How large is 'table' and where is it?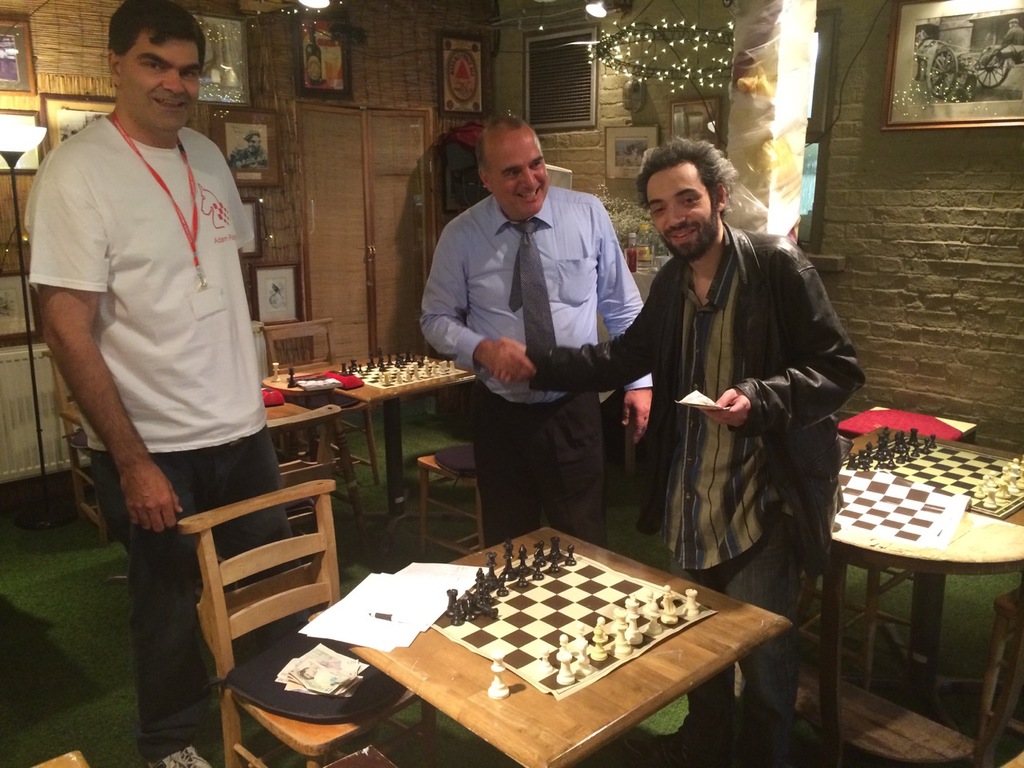
Bounding box: [x1=311, y1=345, x2=487, y2=410].
